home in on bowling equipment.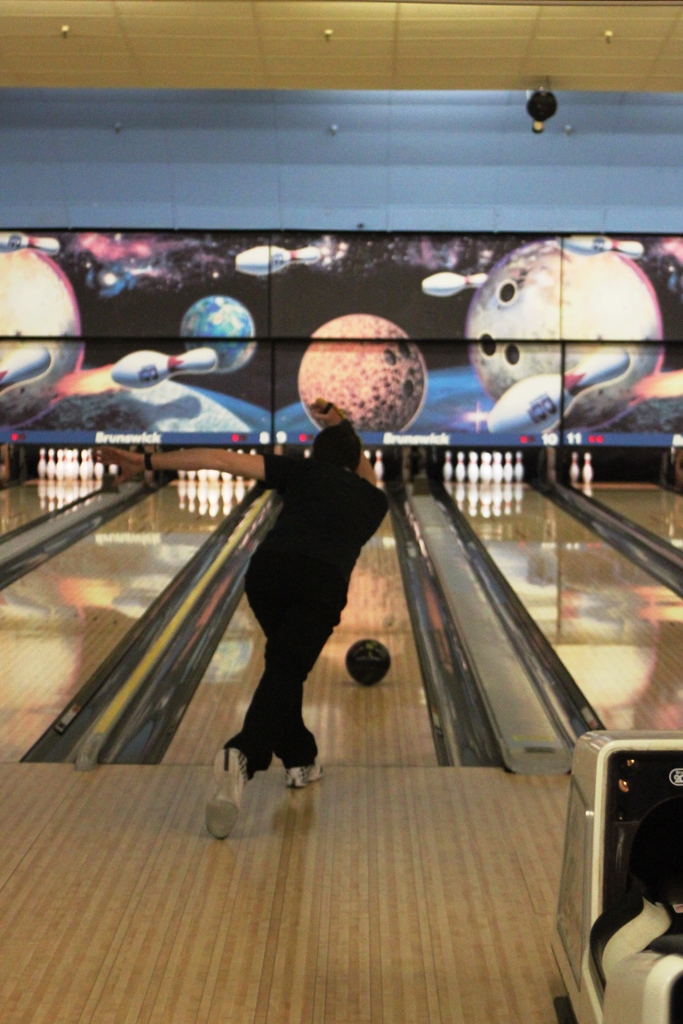
Homed in at BBox(440, 449, 458, 486).
